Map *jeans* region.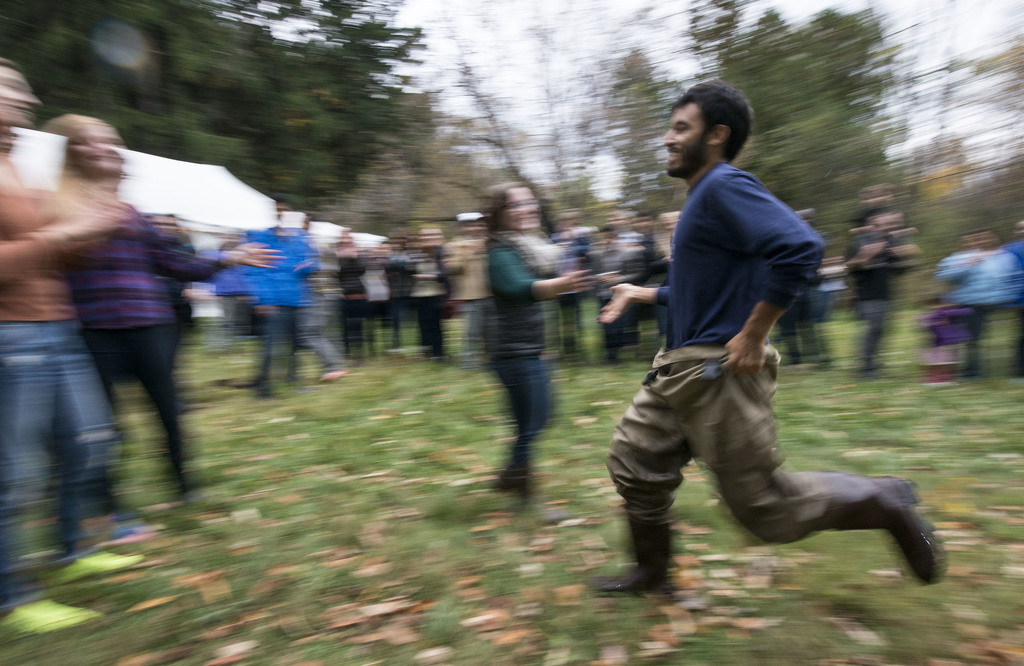
Mapped to {"left": 54, "top": 459, "right": 97, "bottom": 546}.
